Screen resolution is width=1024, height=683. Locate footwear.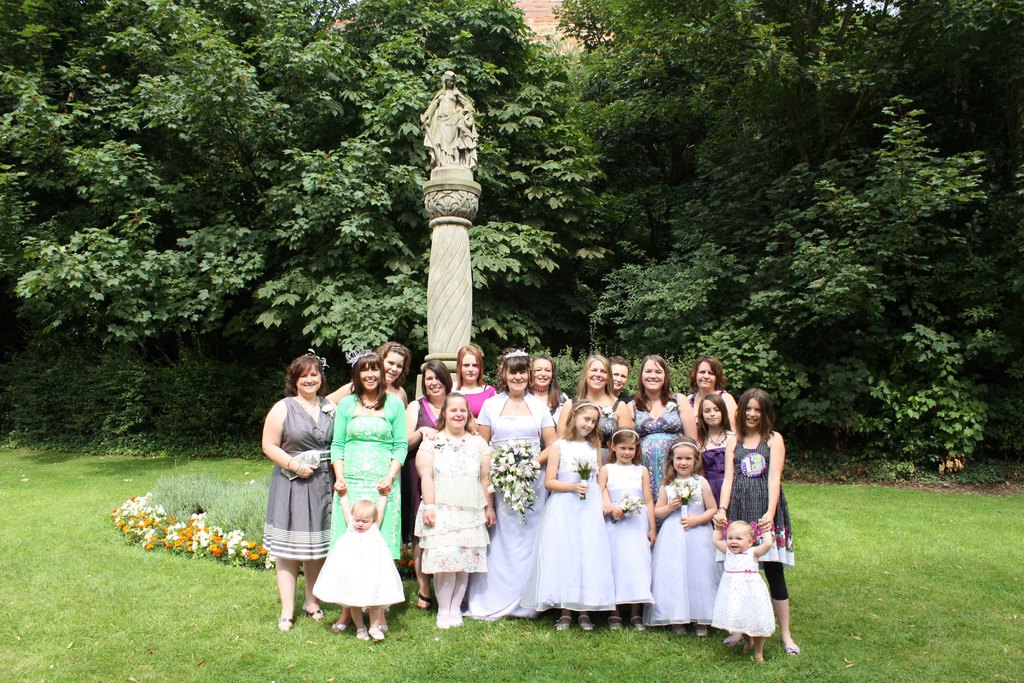
detection(694, 625, 708, 638).
